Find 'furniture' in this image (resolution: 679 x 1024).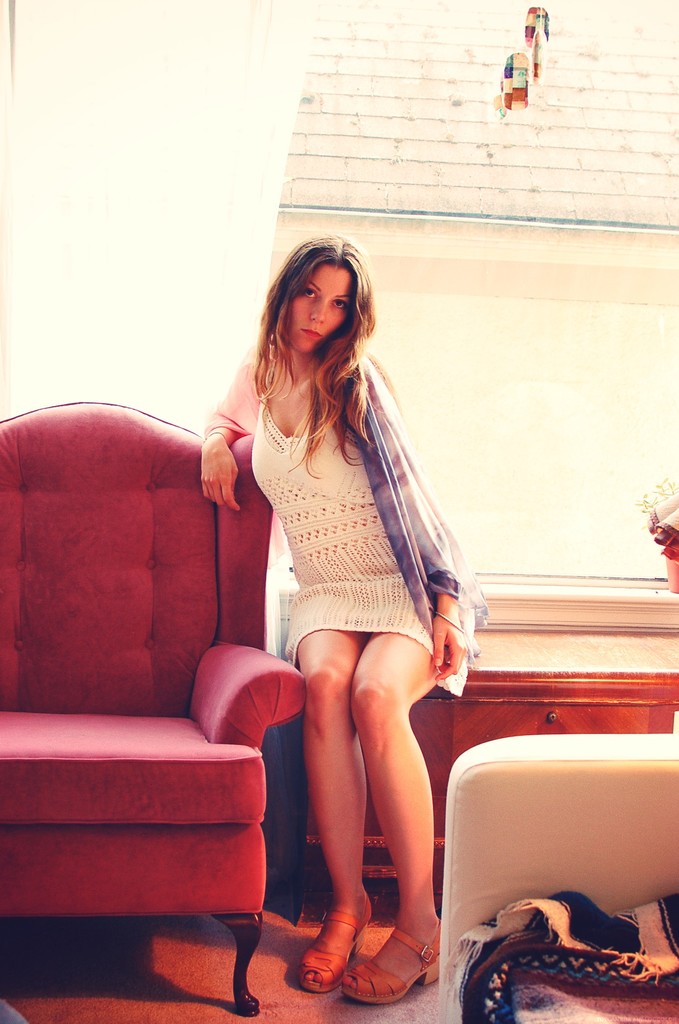
440,732,678,1023.
